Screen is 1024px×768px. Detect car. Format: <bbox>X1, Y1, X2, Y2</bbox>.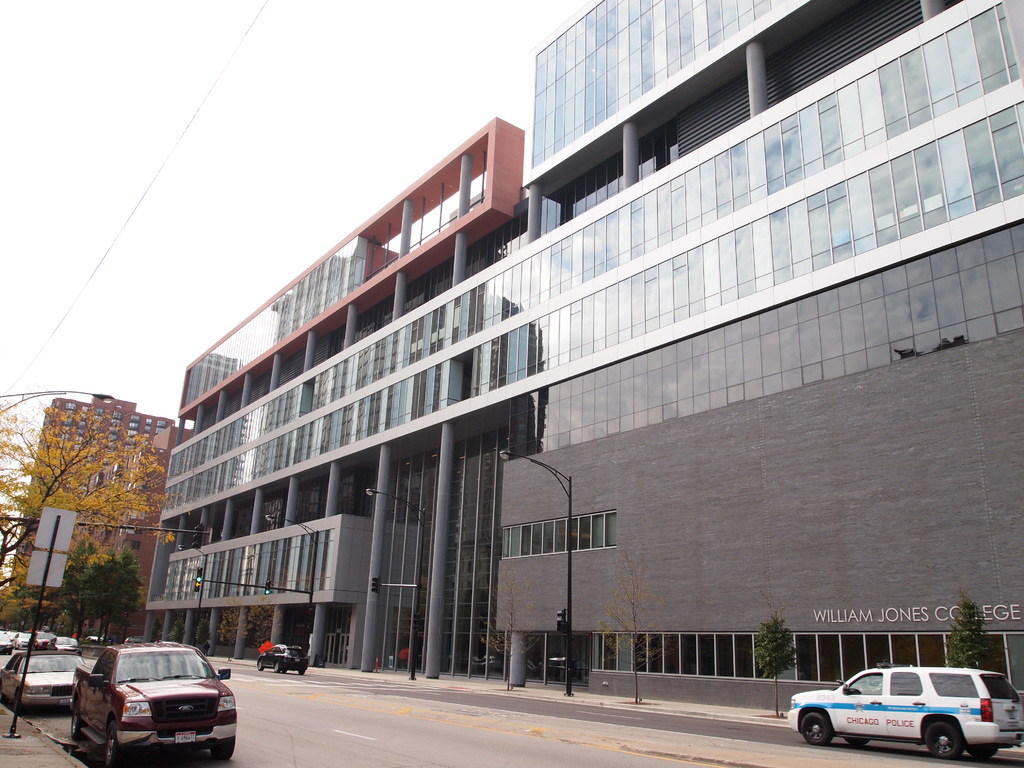
<bbox>0, 642, 92, 723</bbox>.
